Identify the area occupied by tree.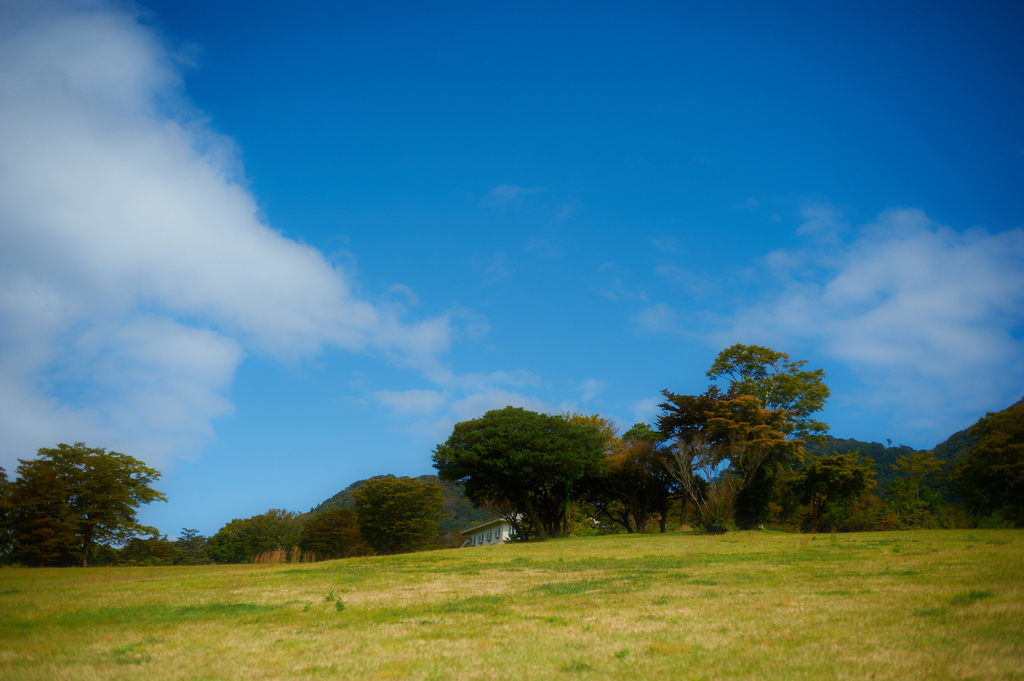
Area: 600 429 715 533.
